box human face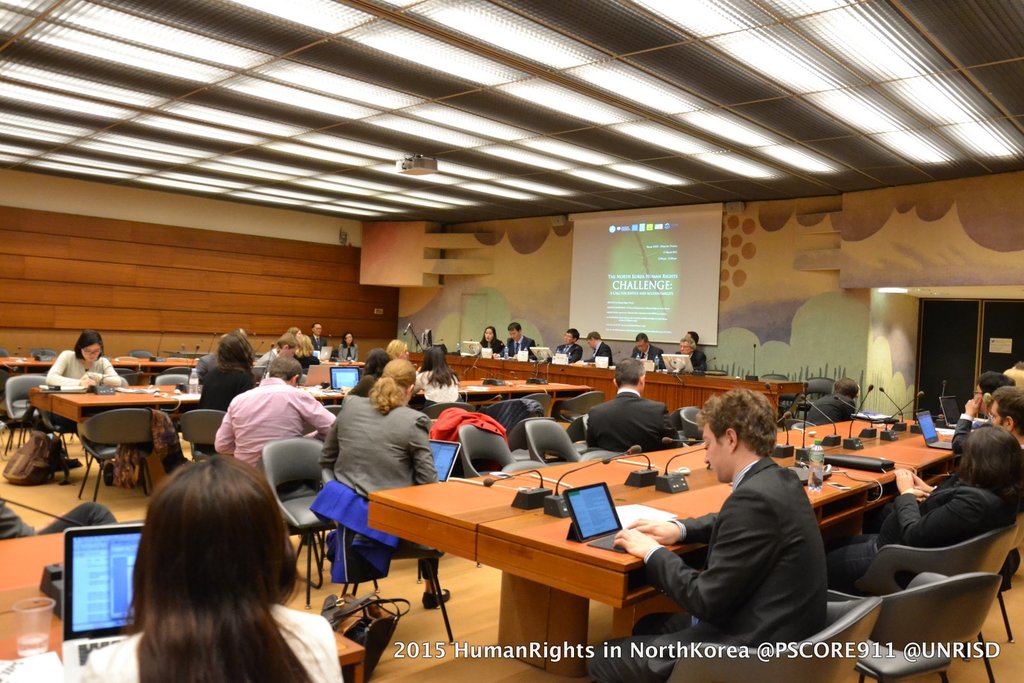
Rect(295, 330, 307, 339)
